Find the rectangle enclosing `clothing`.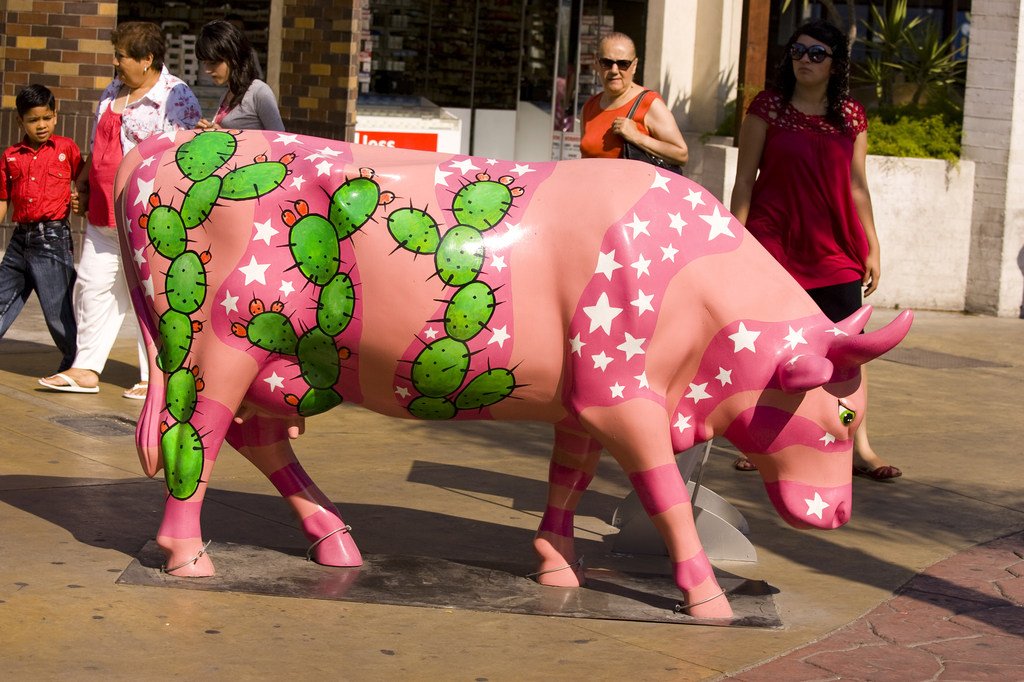
x1=746, y1=95, x2=874, y2=332.
